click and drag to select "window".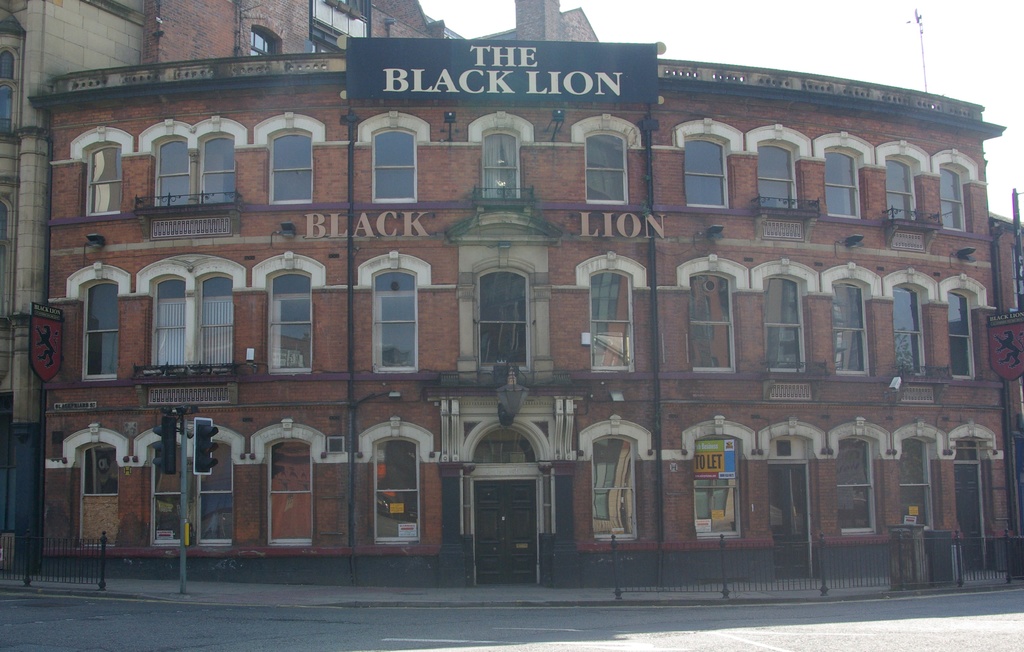
Selection: x1=890 y1=415 x2=947 y2=533.
